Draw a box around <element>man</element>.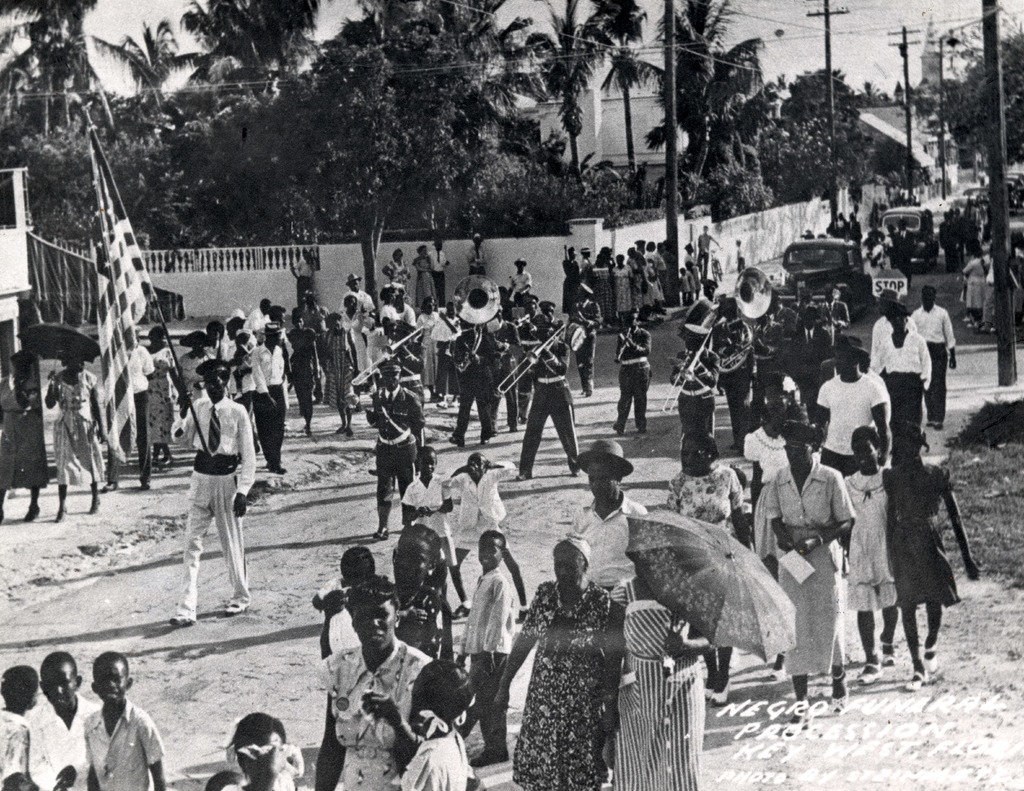
bbox=[783, 286, 817, 311].
